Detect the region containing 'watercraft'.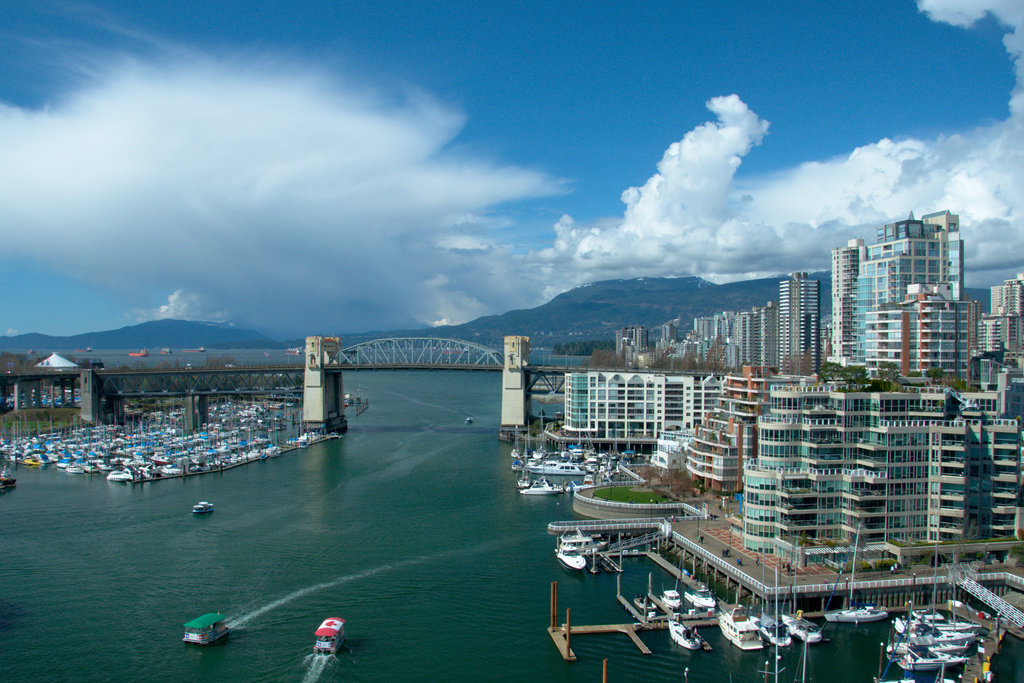
156:458:183:479.
